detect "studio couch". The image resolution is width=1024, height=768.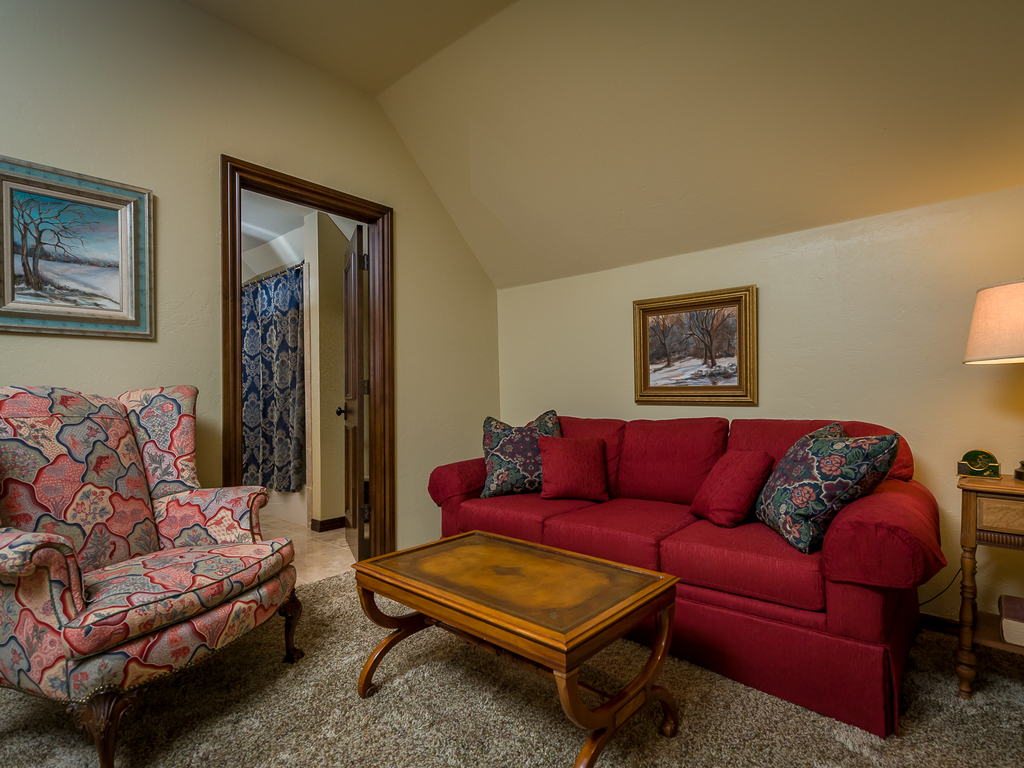
(420, 397, 947, 744).
